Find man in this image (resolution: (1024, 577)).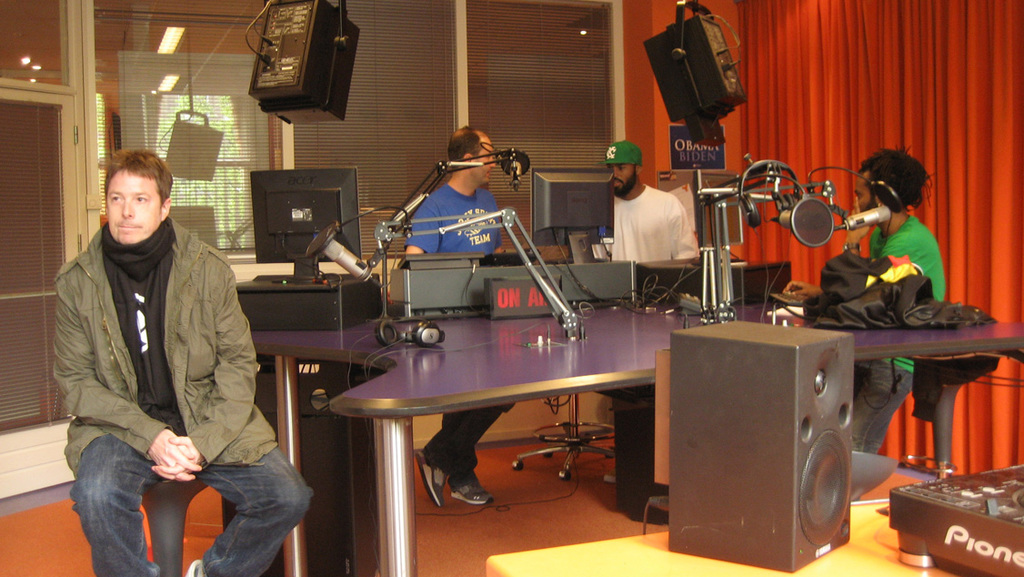
(x1=579, y1=137, x2=678, y2=520).
